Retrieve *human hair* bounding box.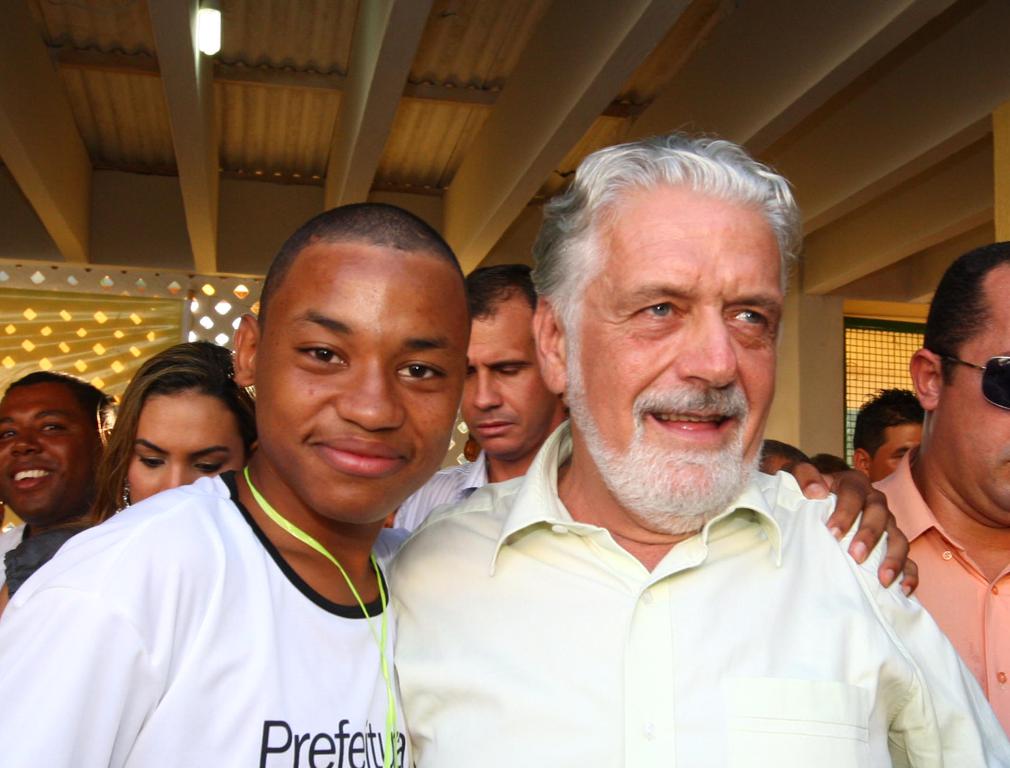
Bounding box: {"left": 854, "top": 387, "right": 925, "bottom": 469}.
